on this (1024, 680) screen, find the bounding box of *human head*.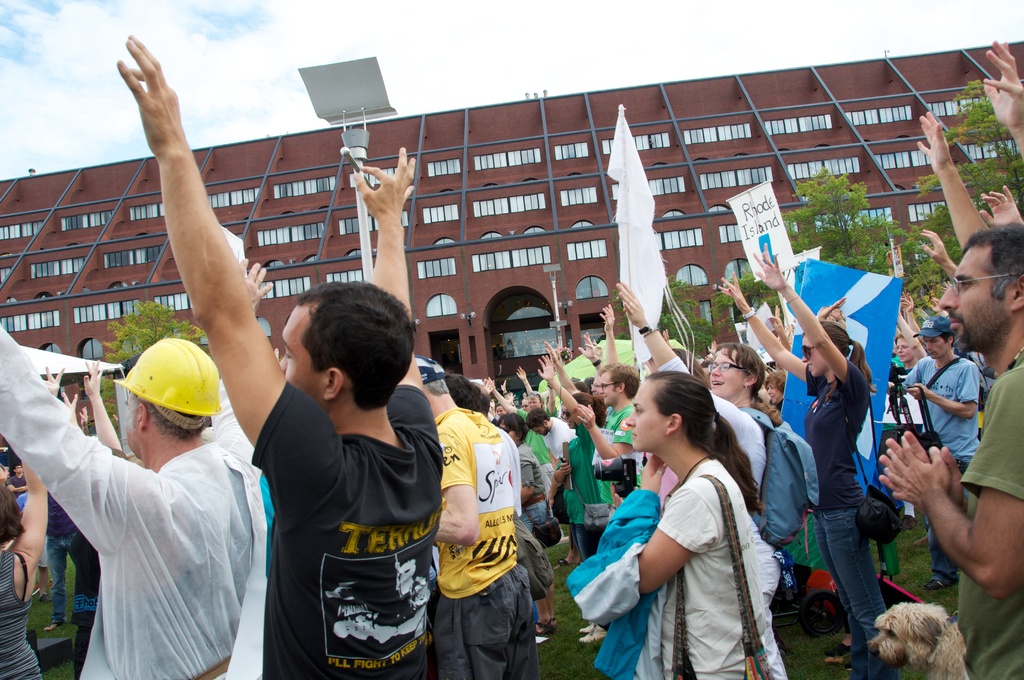
Bounding box: box=[120, 334, 204, 460].
